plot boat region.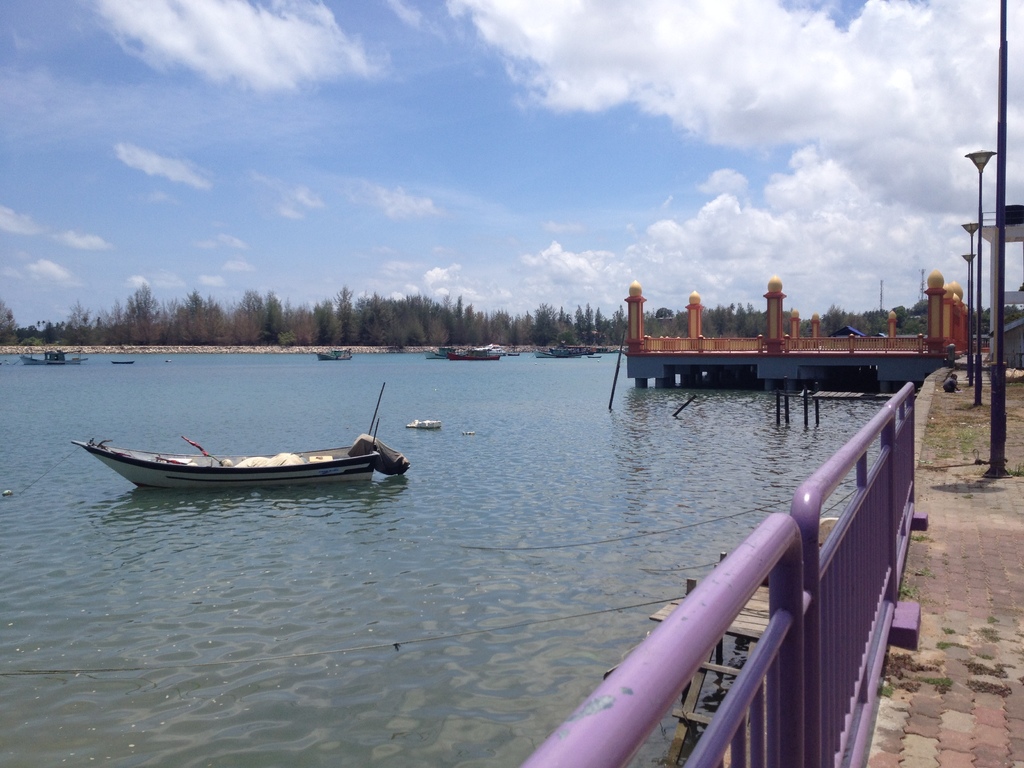
Plotted at {"left": 506, "top": 349, "right": 520, "bottom": 357}.
